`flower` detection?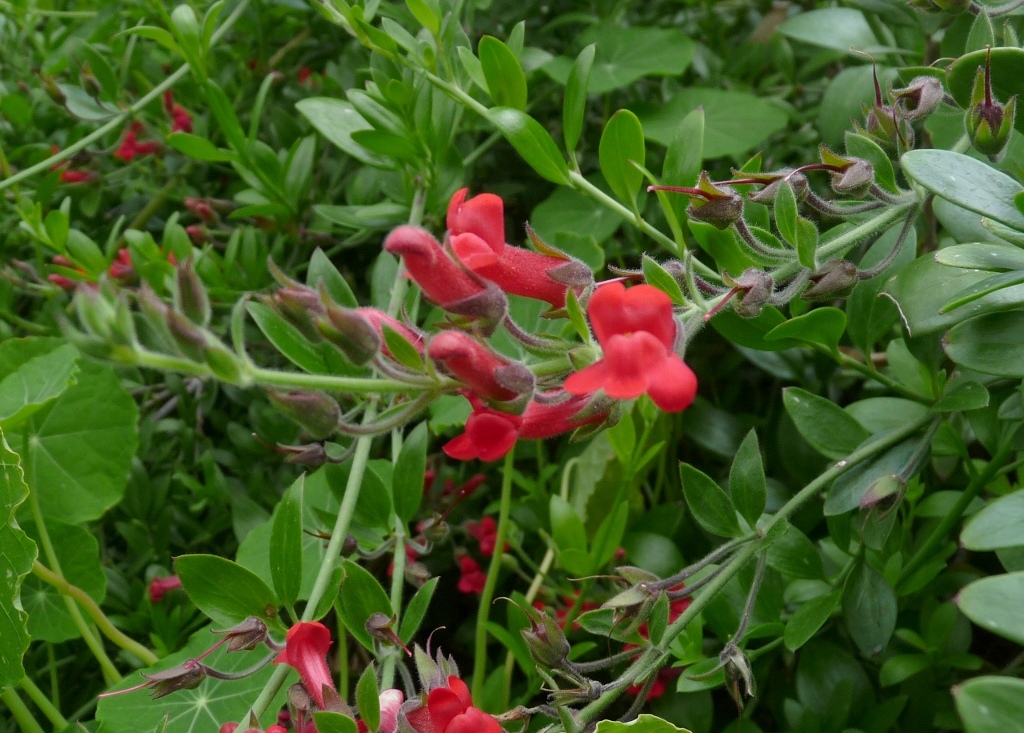
rect(348, 305, 424, 355)
